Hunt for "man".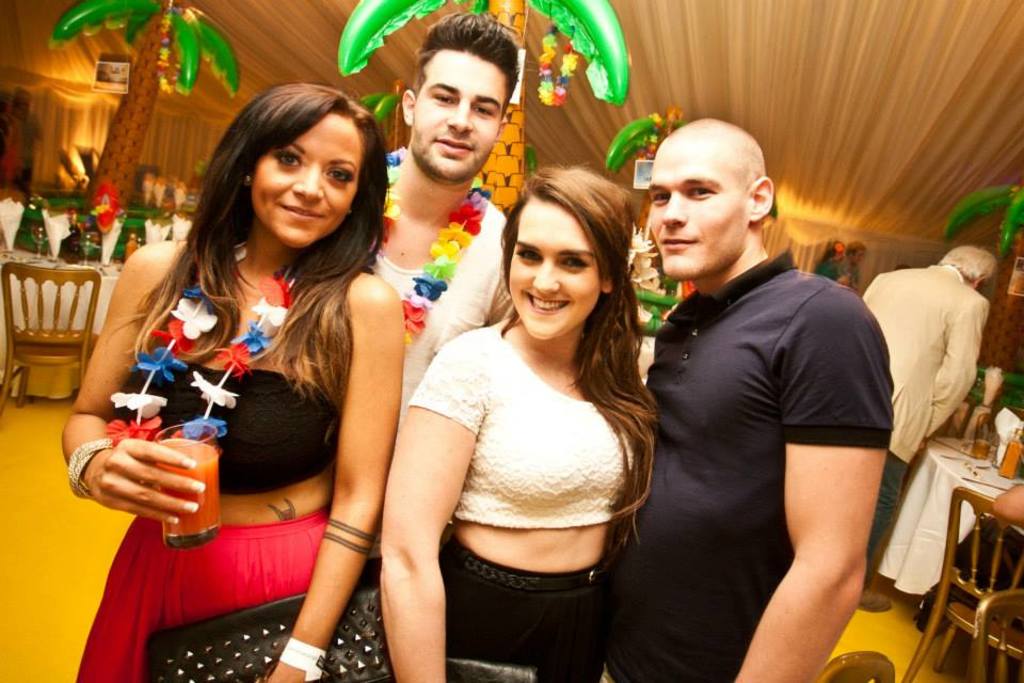
Hunted down at {"left": 850, "top": 241, "right": 868, "bottom": 290}.
